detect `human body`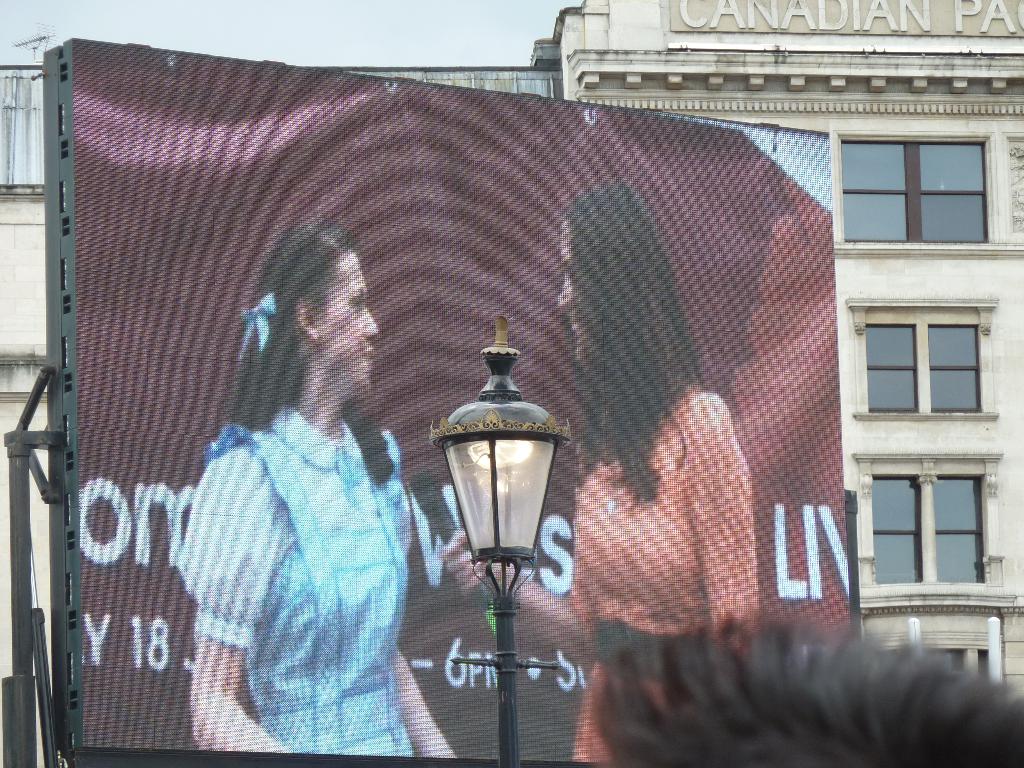
173,215,455,759
